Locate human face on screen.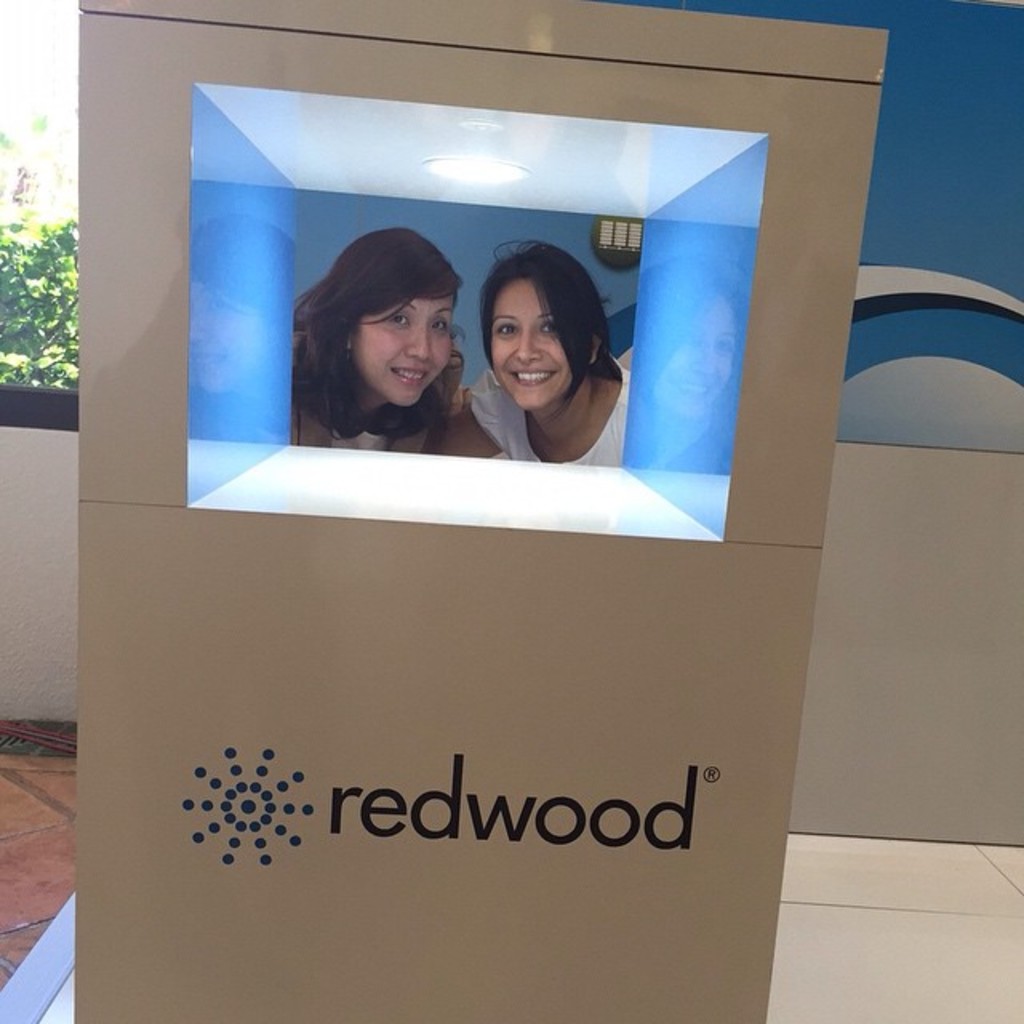
On screen at 490, 277, 571, 405.
